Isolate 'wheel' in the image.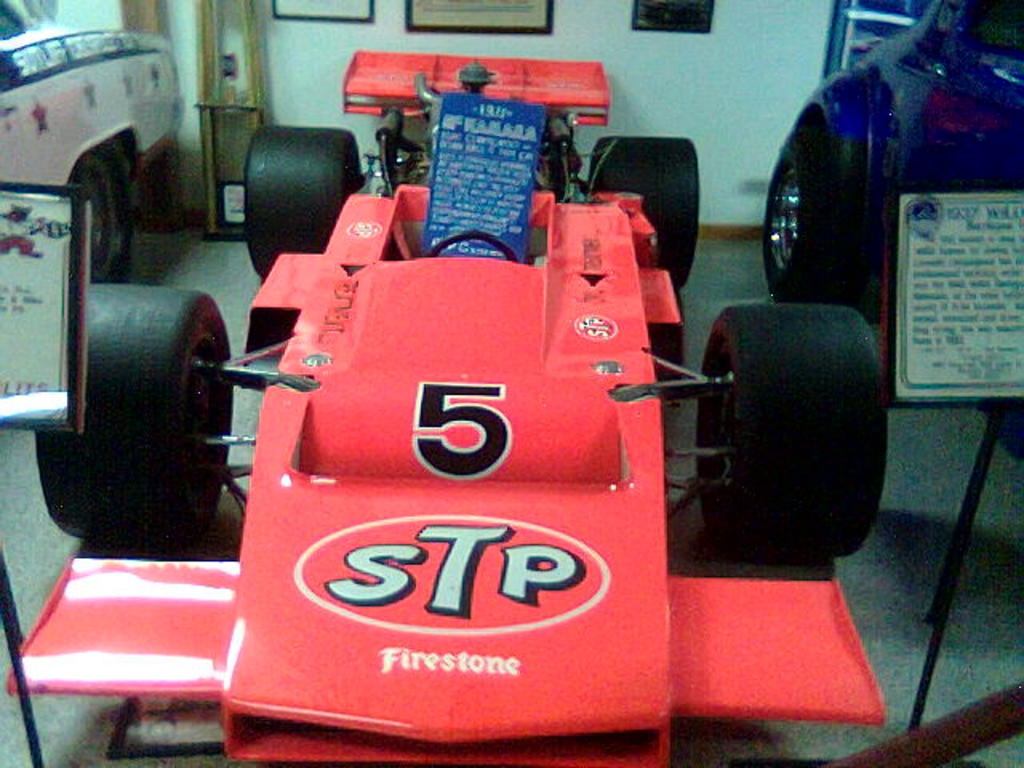
Isolated region: locate(698, 306, 886, 560).
